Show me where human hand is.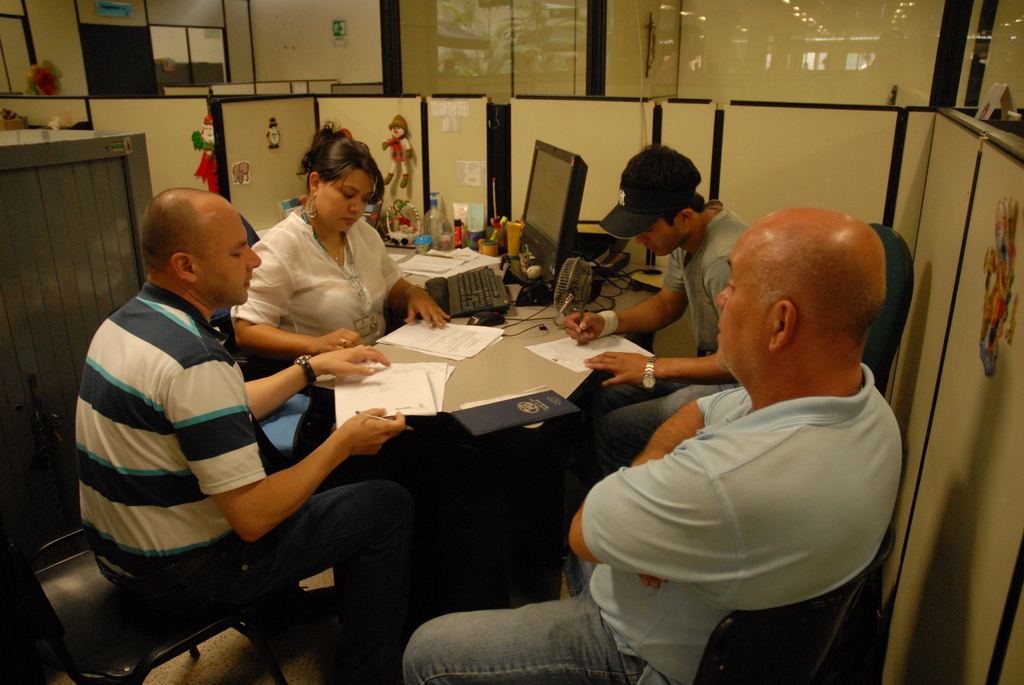
human hand is at left=561, top=310, right=605, bottom=346.
